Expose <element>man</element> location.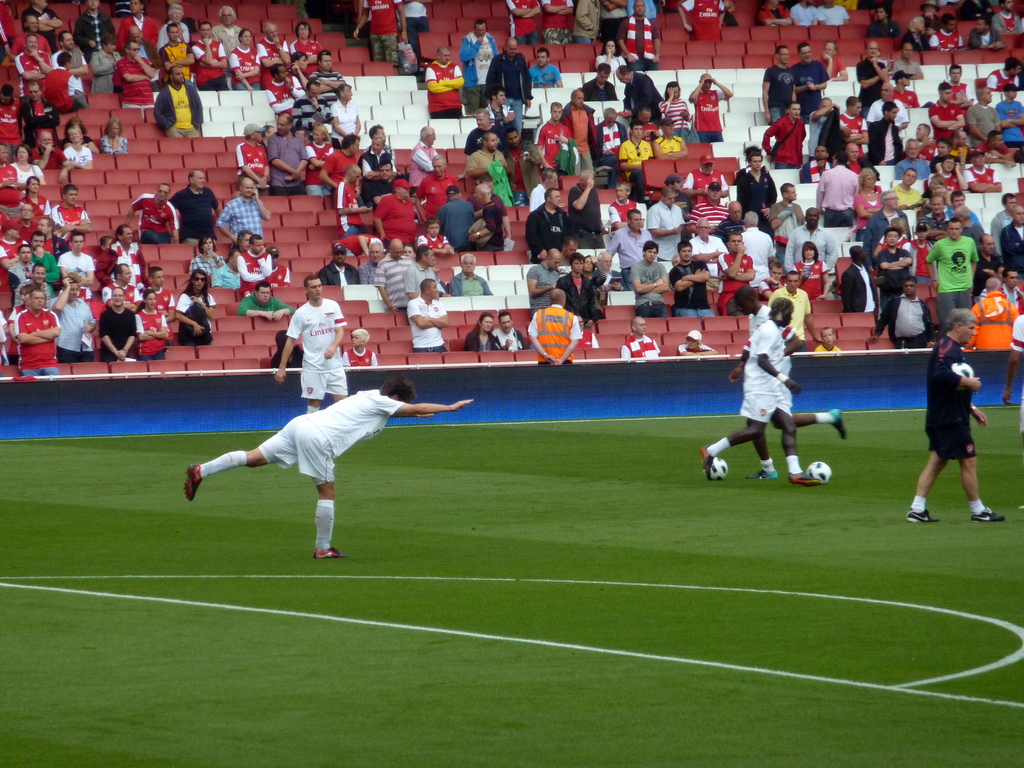
Exposed at {"left": 45, "top": 30, "right": 89, "bottom": 86}.
